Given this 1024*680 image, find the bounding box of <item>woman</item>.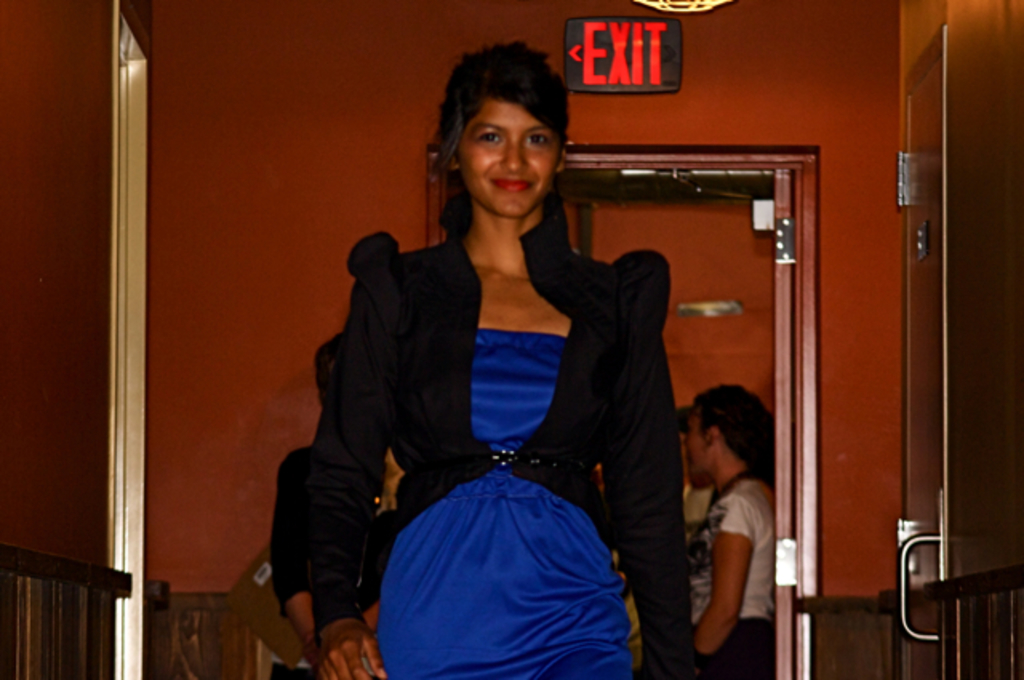
bbox=(262, 326, 405, 678).
